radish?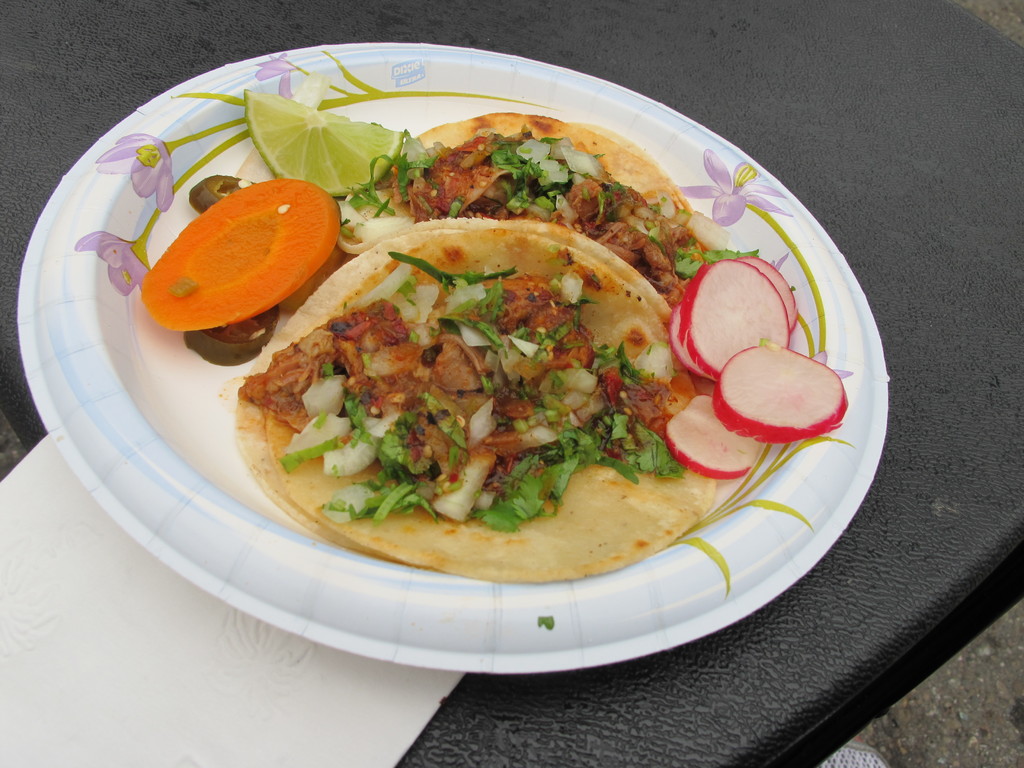
pyautogui.locateOnScreen(712, 339, 845, 451)
